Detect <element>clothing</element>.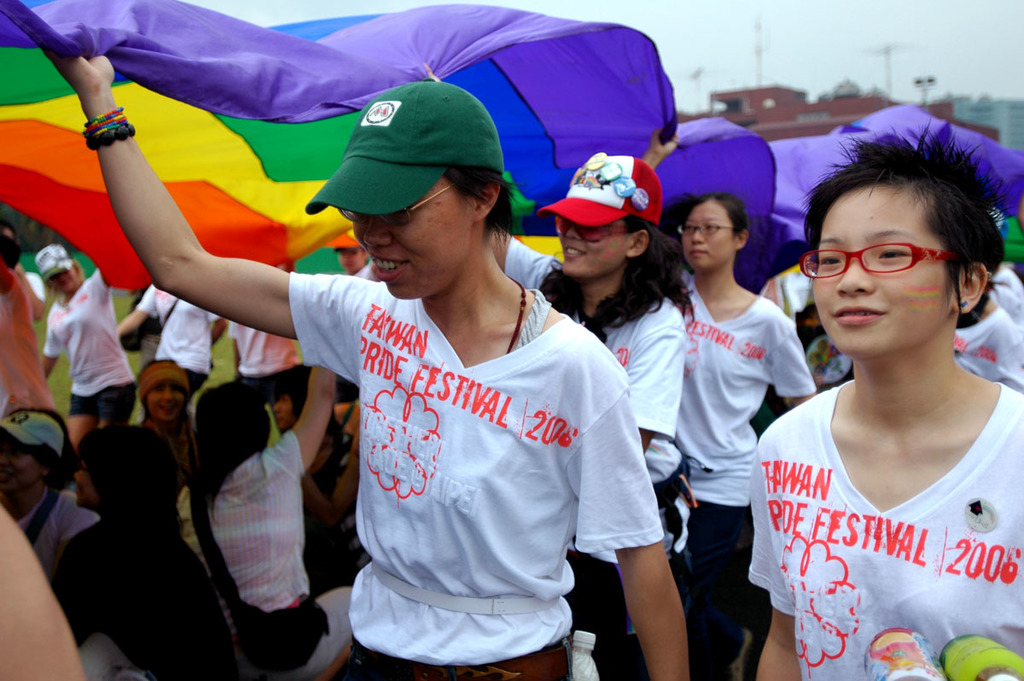
Detected at [left=672, top=261, right=816, bottom=677].
